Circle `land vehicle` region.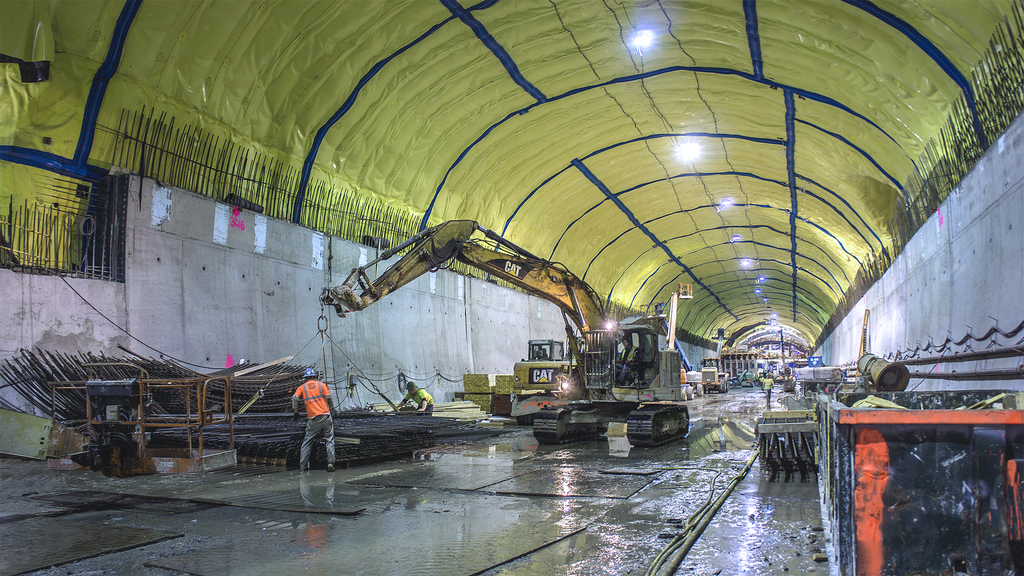
Region: [left=316, top=222, right=692, bottom=438].
